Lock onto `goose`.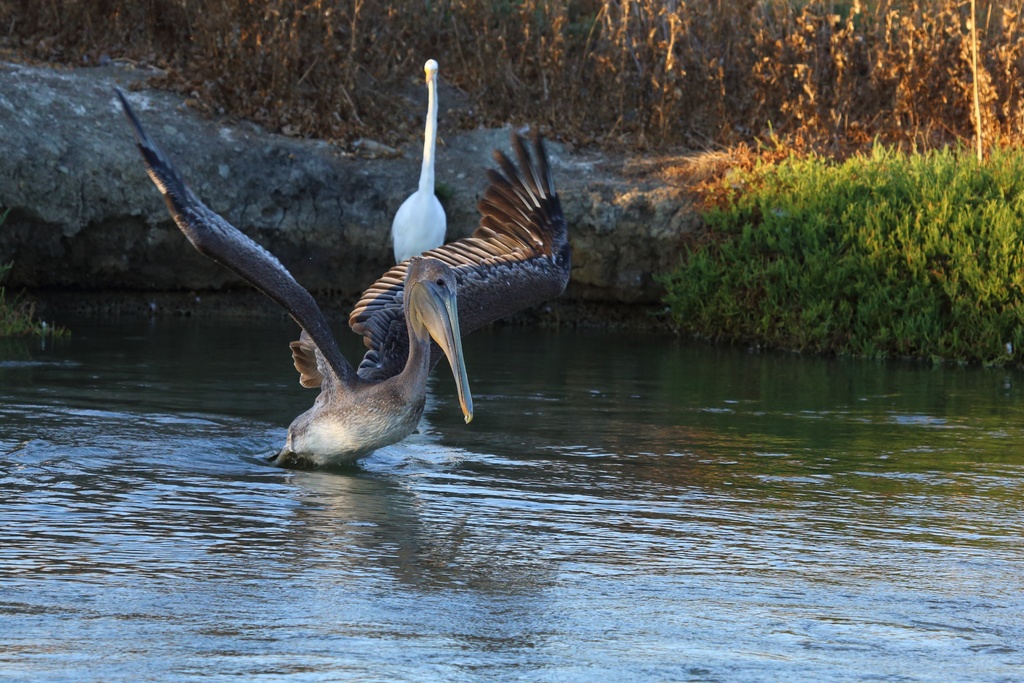
Locked: 387 54 444 265.
